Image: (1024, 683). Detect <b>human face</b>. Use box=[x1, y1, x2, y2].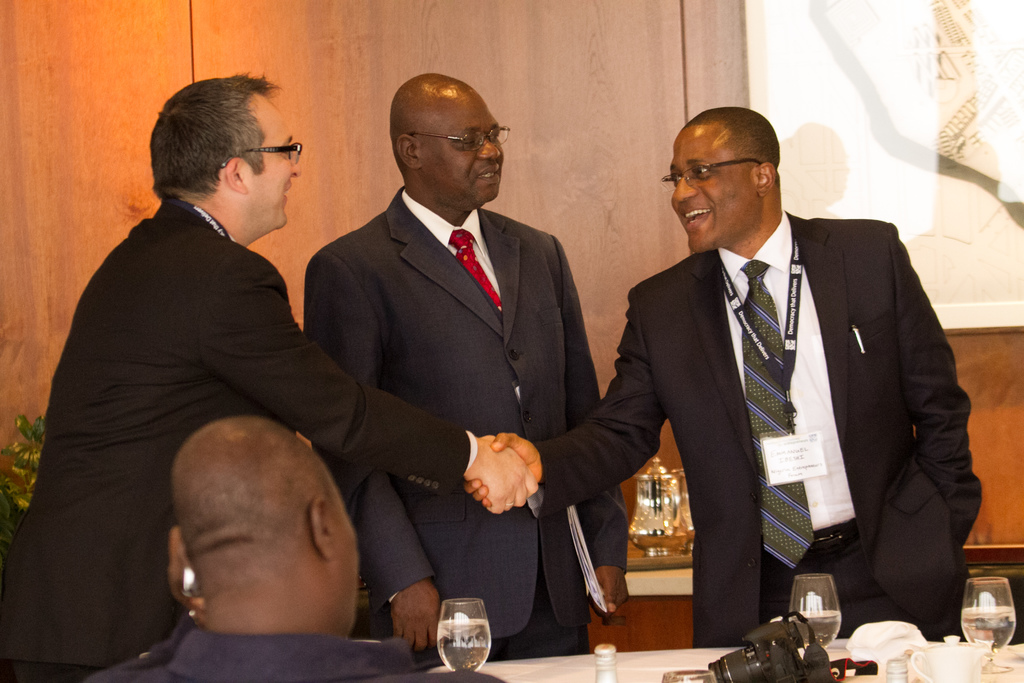
box=[420, 98, 508, 202].
